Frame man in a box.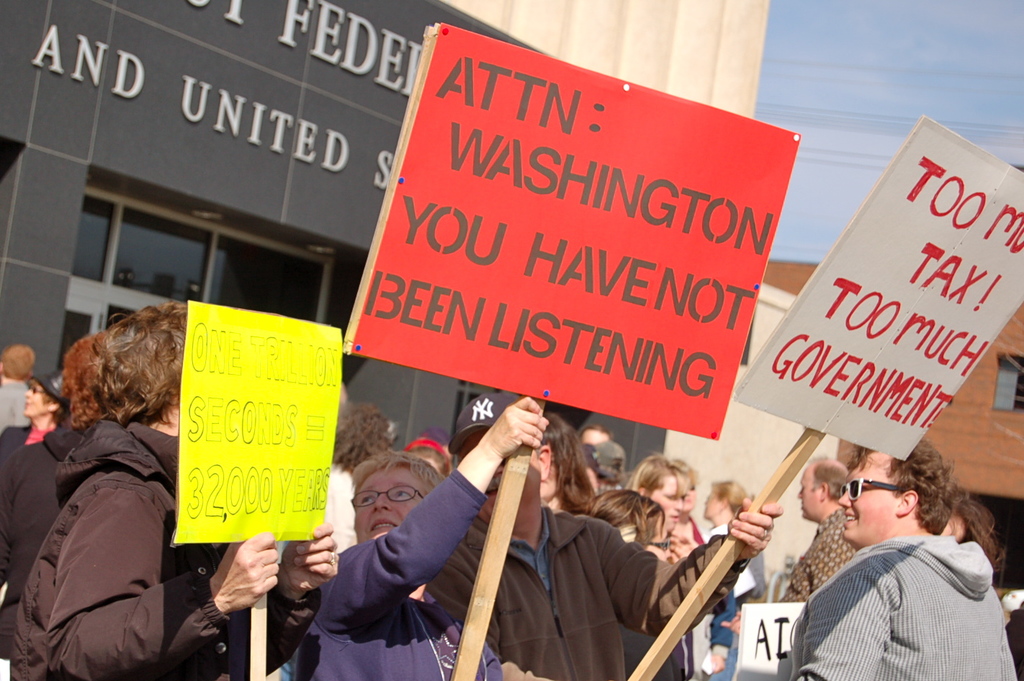
BBox(419, 398, 785, 680).
